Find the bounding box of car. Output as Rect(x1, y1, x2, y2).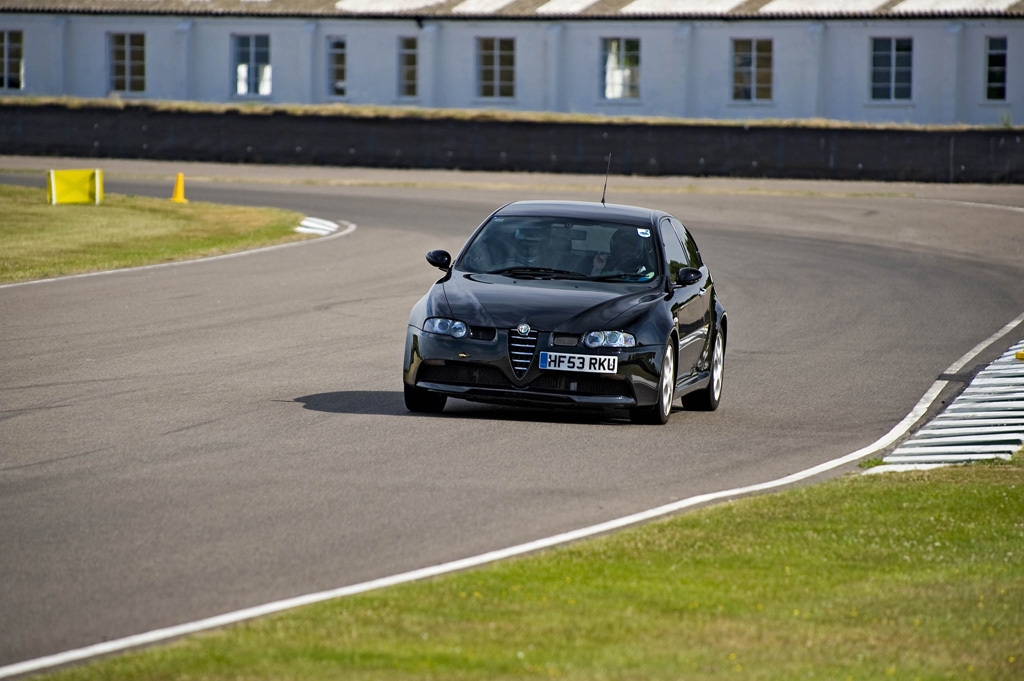
Rect(395, 196, 735, 430).
